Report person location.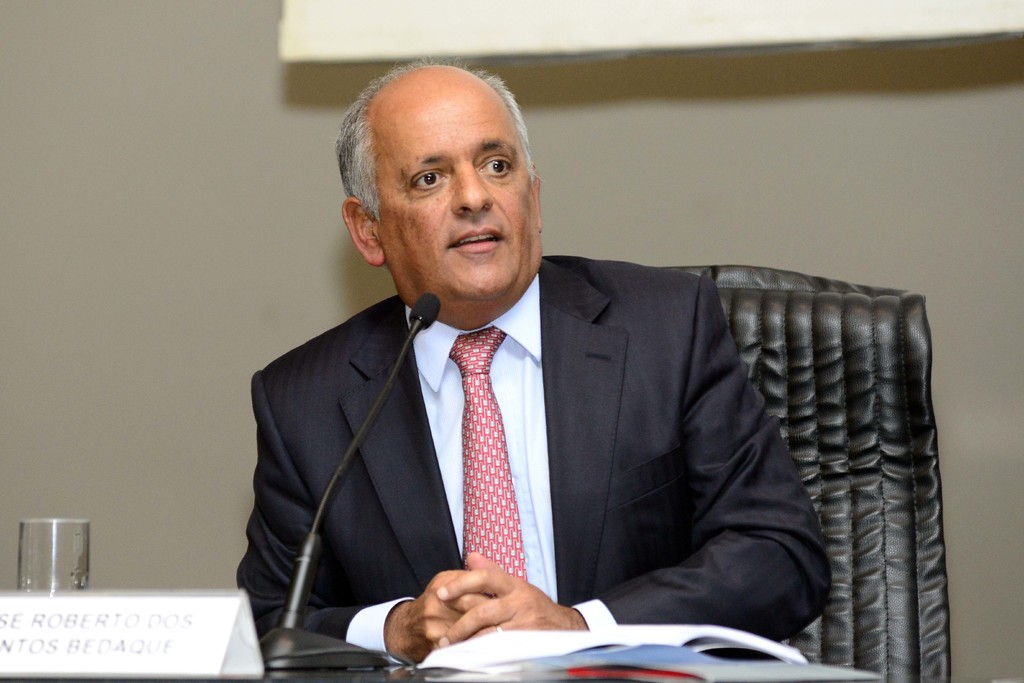
Report: [234, 57, 836, 661].
